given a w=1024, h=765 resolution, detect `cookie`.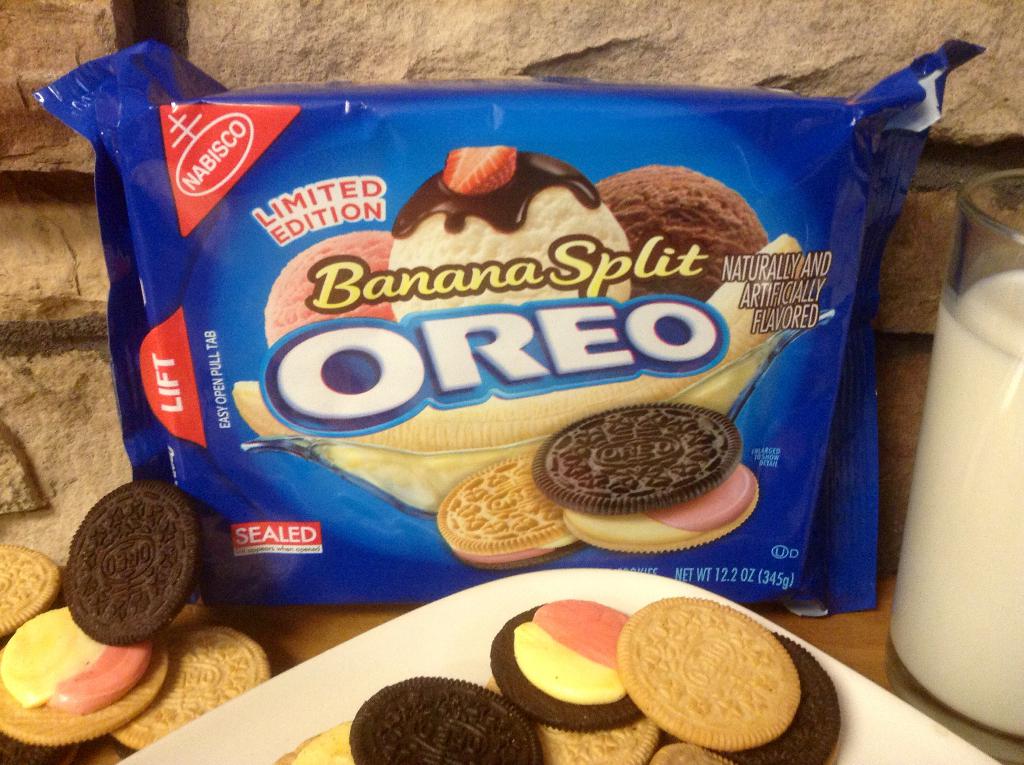
[left=0, top=603, right=173, bottom=752].
